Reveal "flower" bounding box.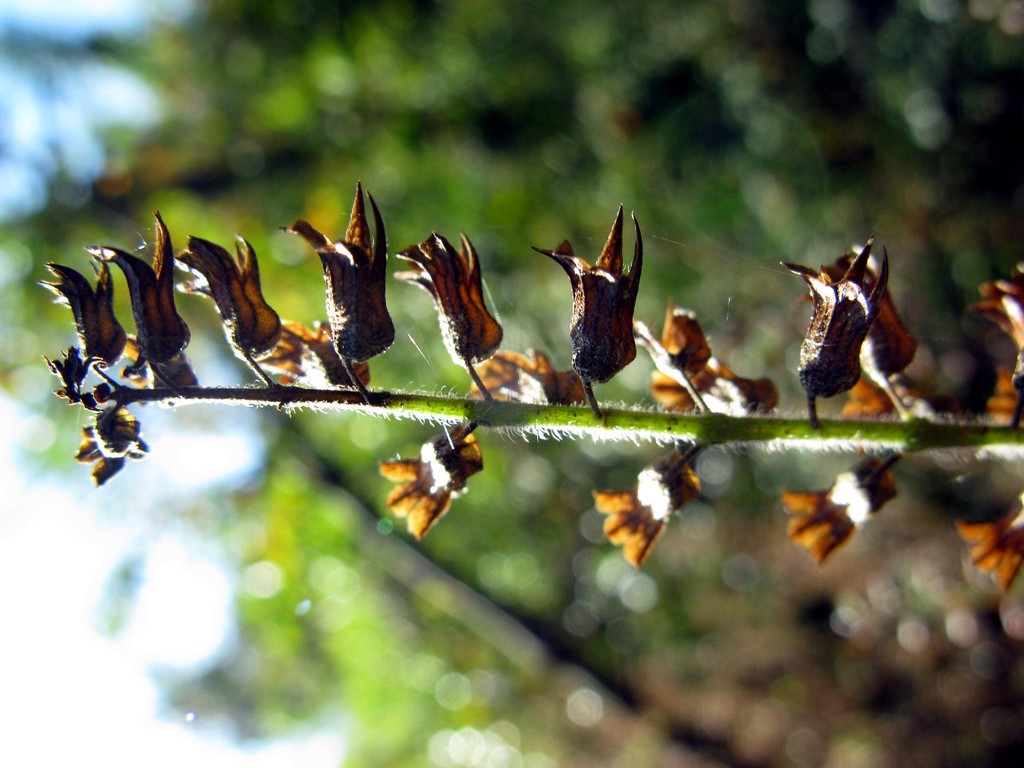
Revealed: [left=776, top=238, right=888, bottom=398].
